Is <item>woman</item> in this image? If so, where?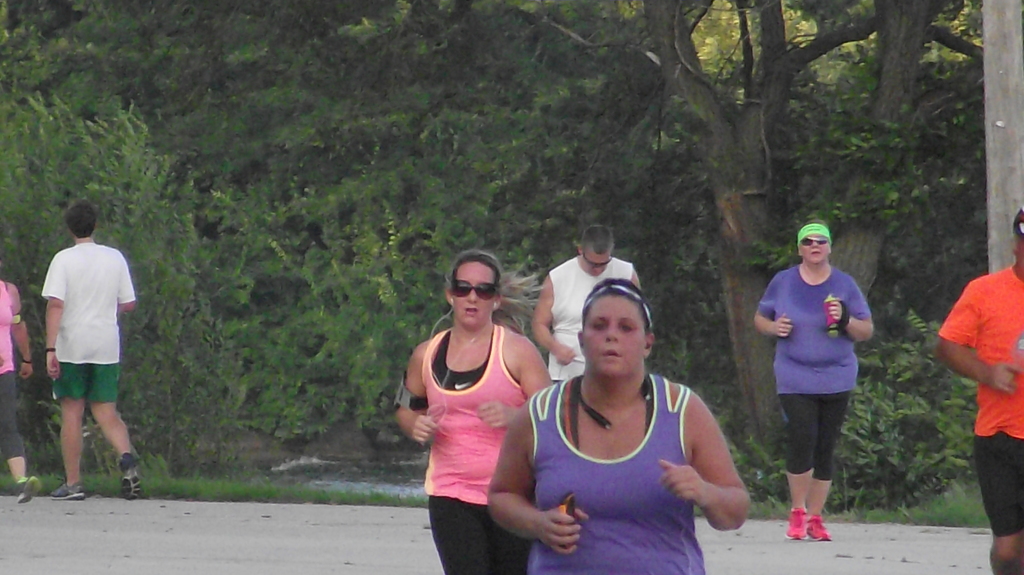
Yes, at region(751, 216, 867, 540).
